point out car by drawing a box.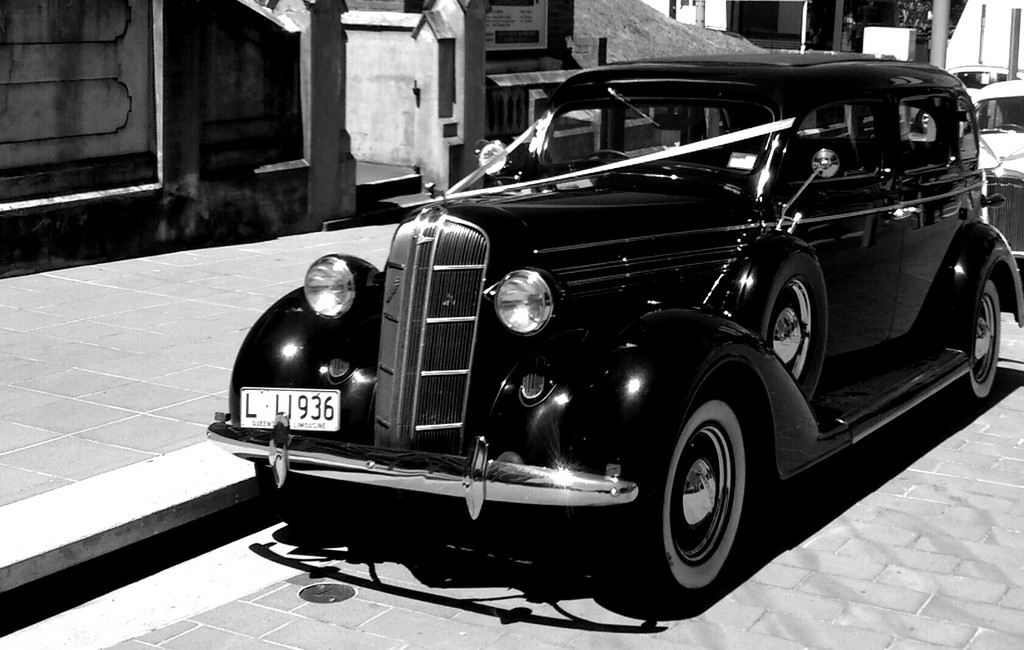
[x1=210, y1=55, x2=1023, y2=601].
